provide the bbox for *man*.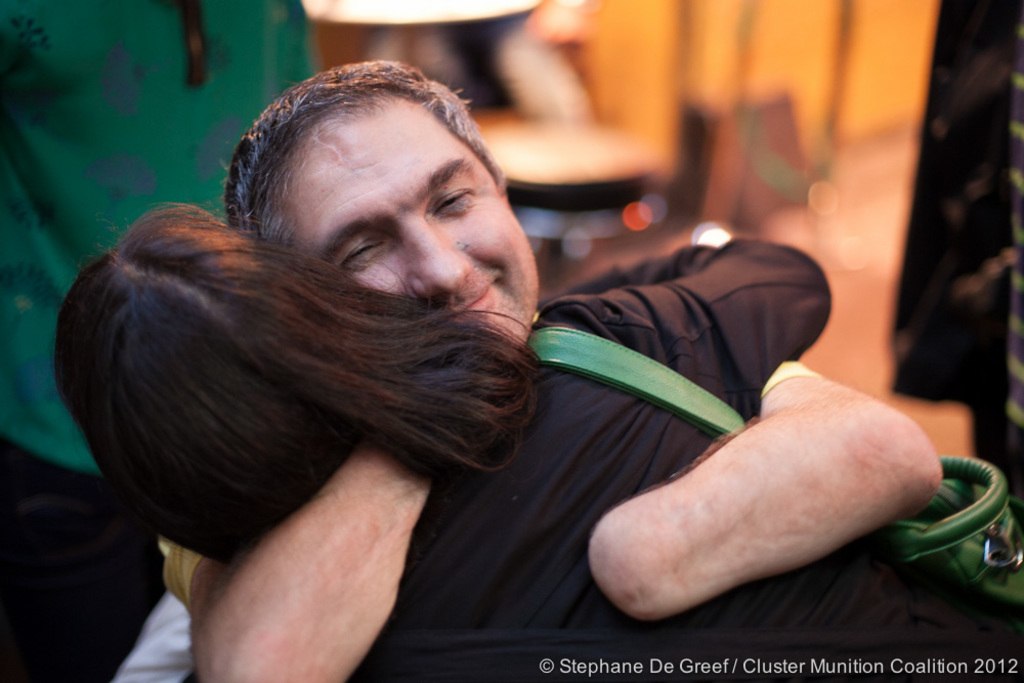
[69,70,860,651].
